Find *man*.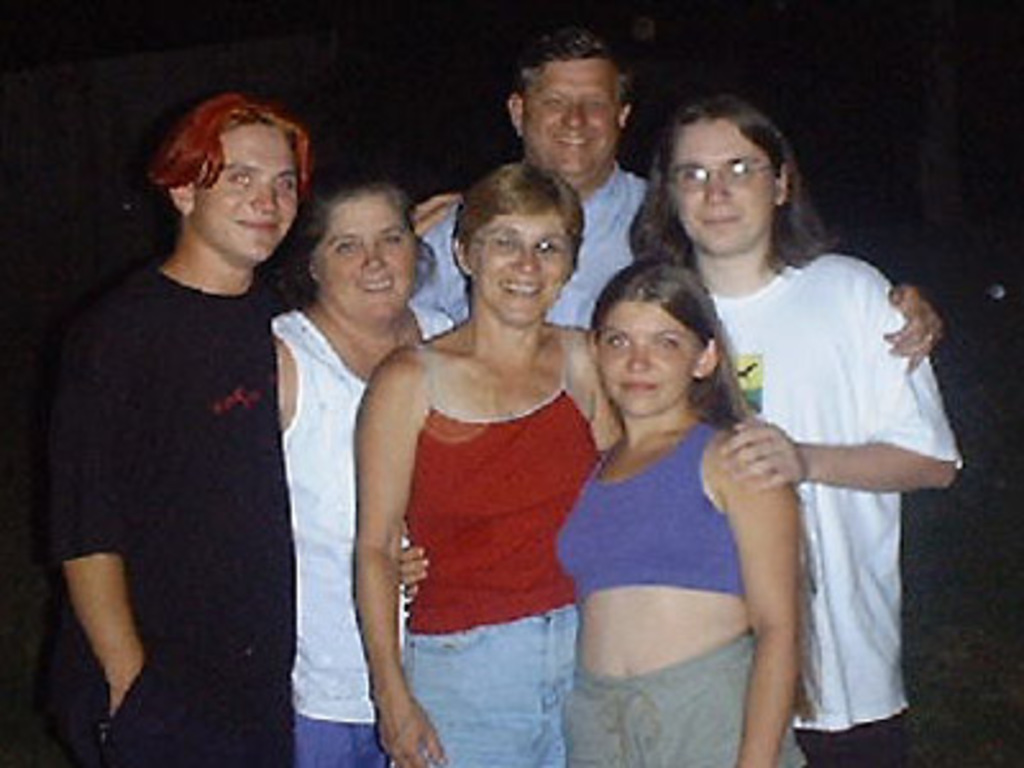
[54, 97, 466, 765].
